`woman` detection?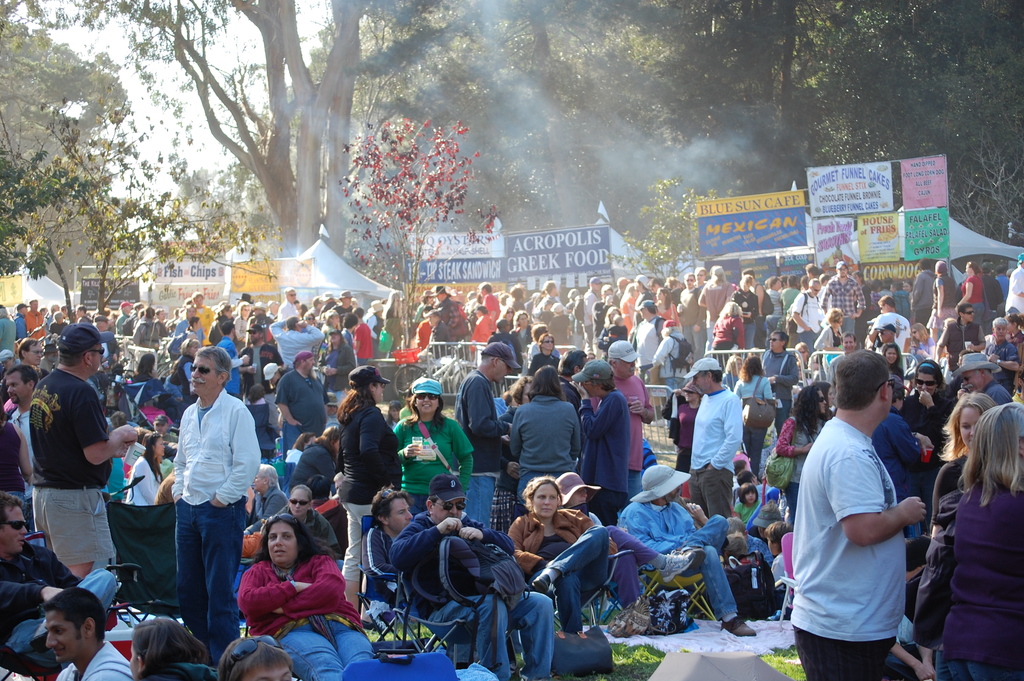
<box>727,275,760,350</box>
